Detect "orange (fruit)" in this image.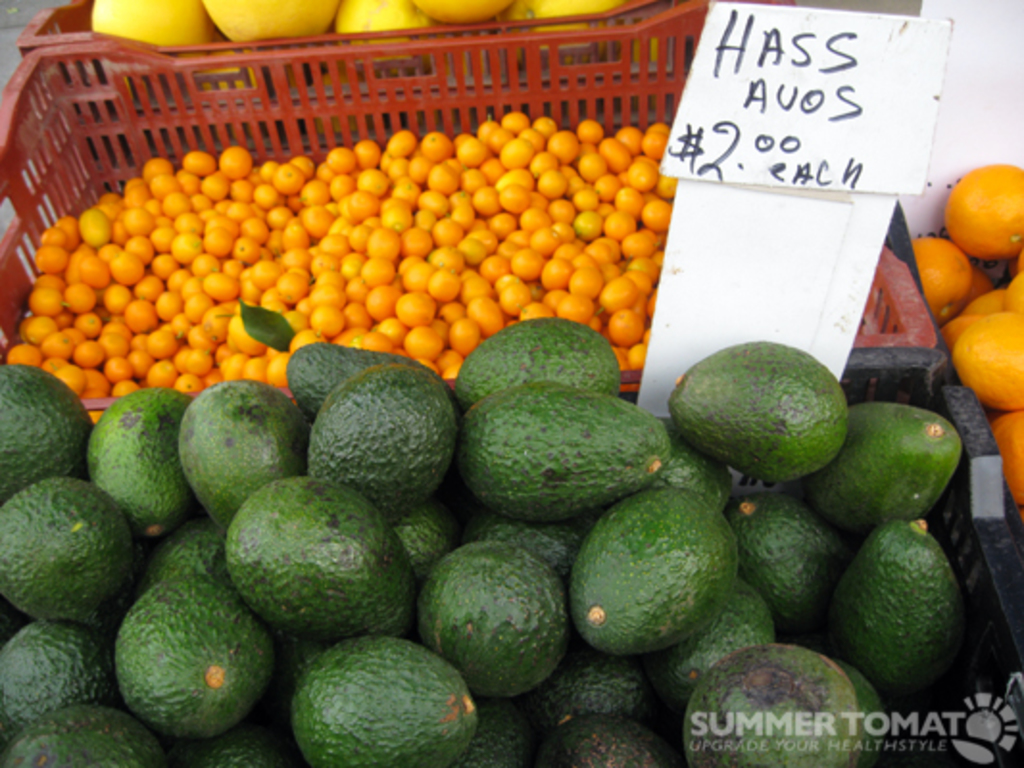
Detection: crop(542, 192, 563, 225).
